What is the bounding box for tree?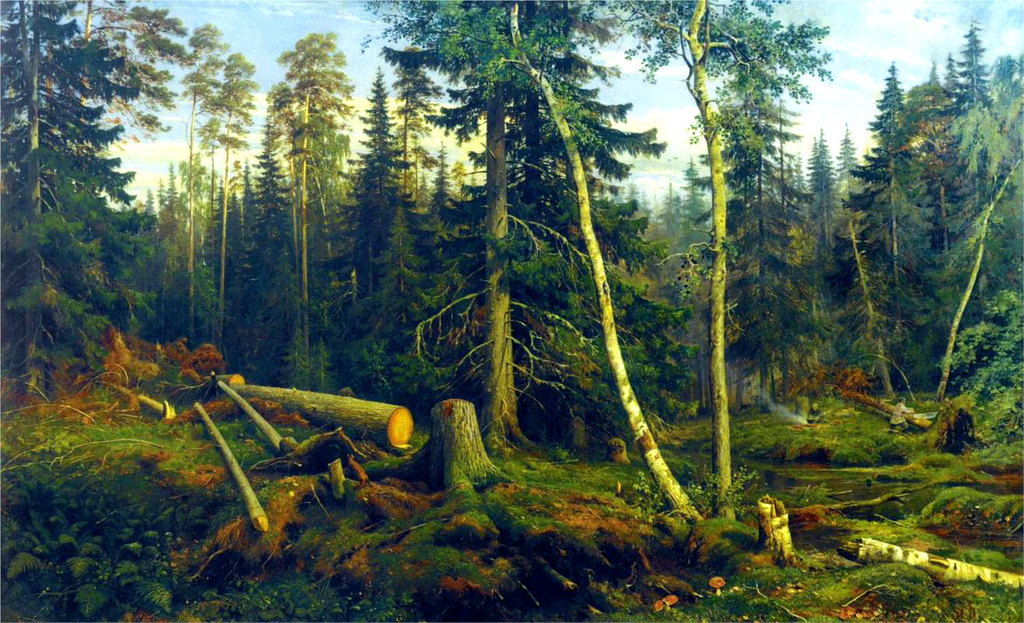
{"x1": 0, "y1": 0, "x2": 100, "y2": 385}.
